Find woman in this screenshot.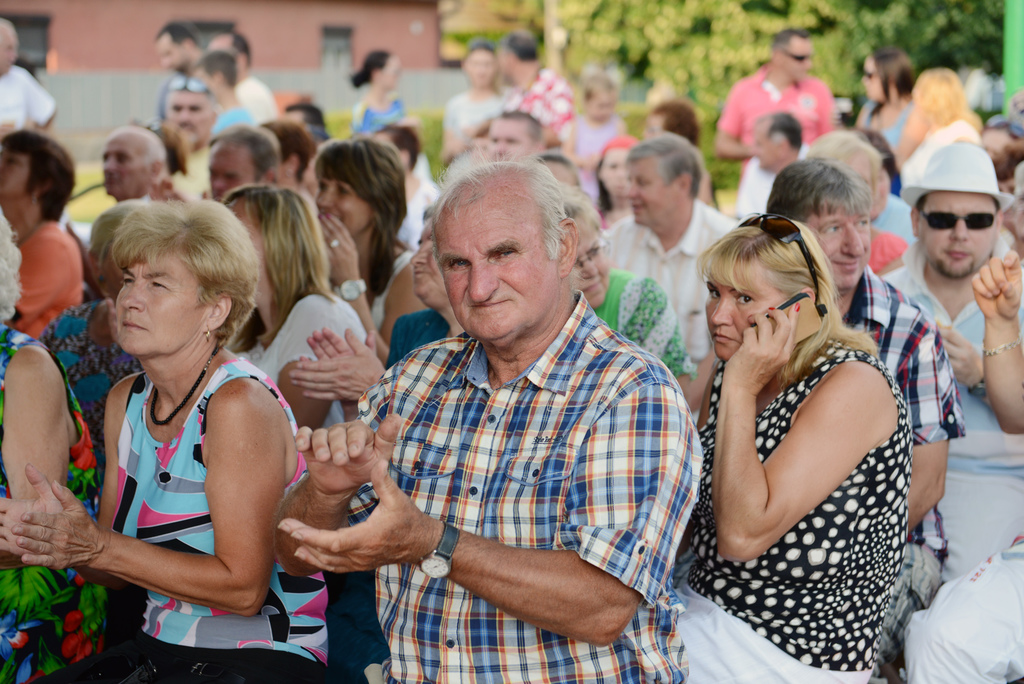
The bounding box for woman is {"x1": 309, "y1": 140, "x2": 428, "y2": 371}.
